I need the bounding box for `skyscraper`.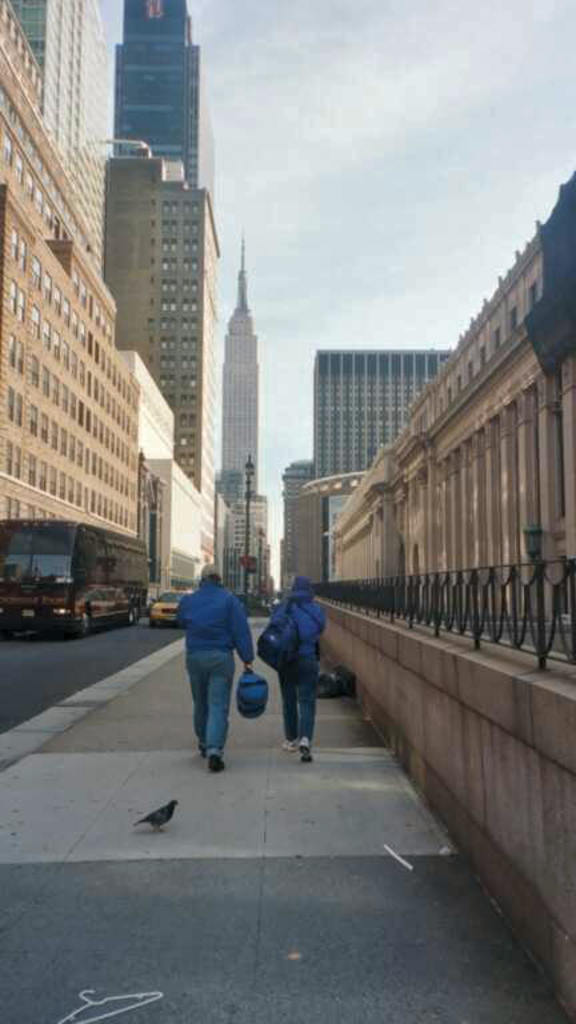
Here it is: {"x1": 88, "y1": 0, "x2": 223, "y2": 197}.
